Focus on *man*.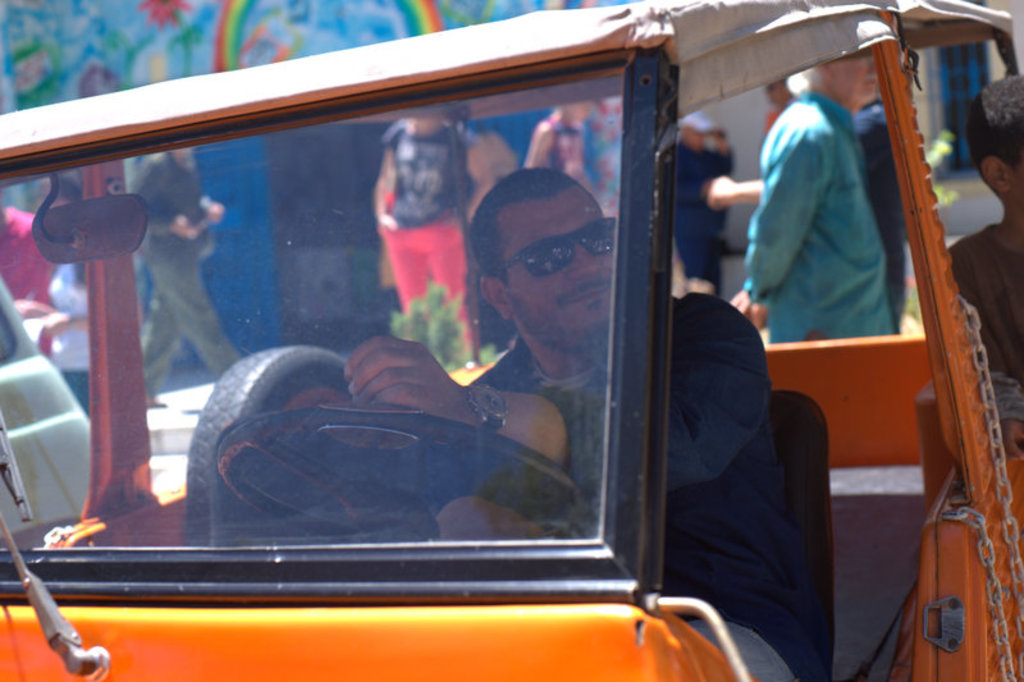
Focused at <region>339, 170, 803, 681</region>.
